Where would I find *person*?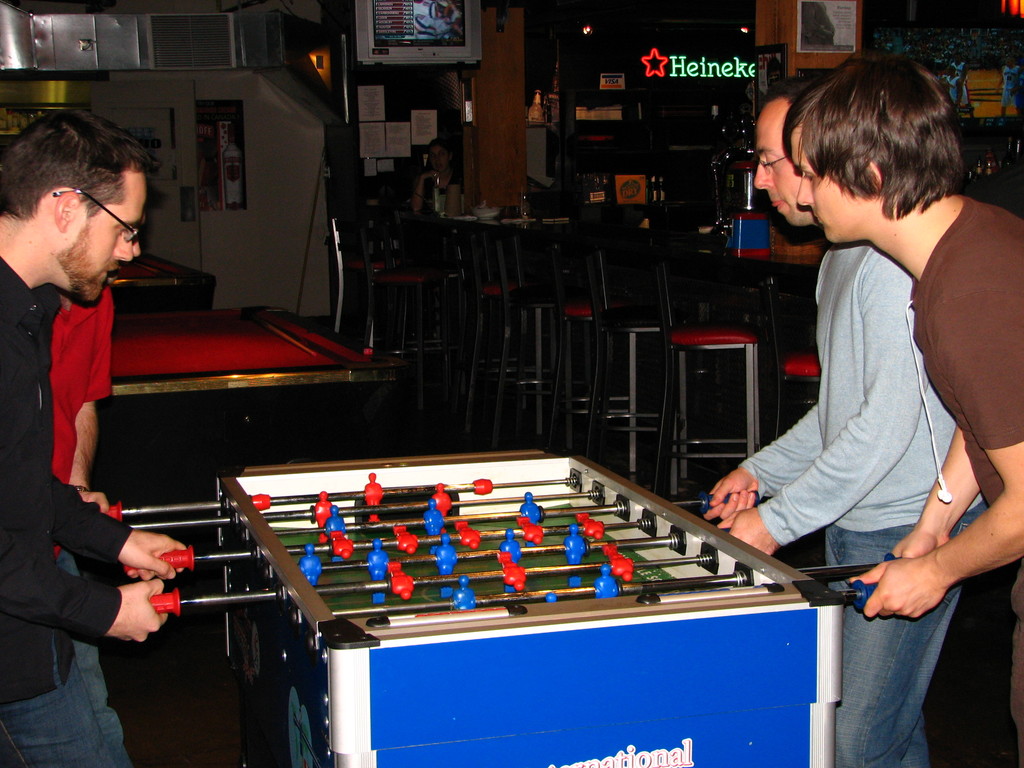
At (x1=0, y1=99, x2=193, y2=767).
